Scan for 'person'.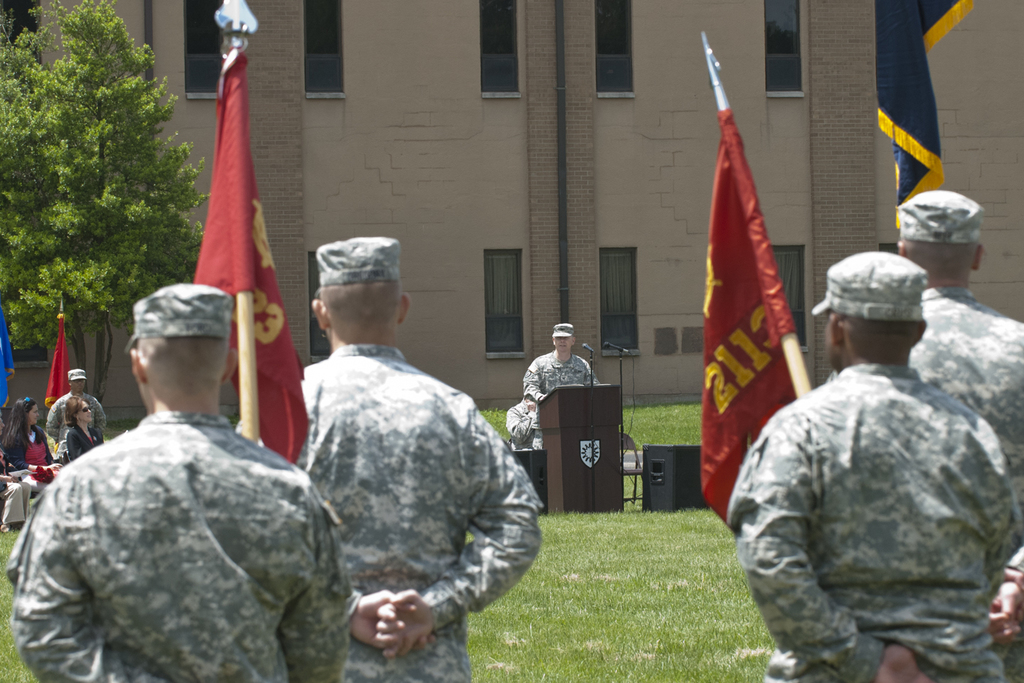
Scan result: <bbox>18, 282, 346, 682</bbox>.
